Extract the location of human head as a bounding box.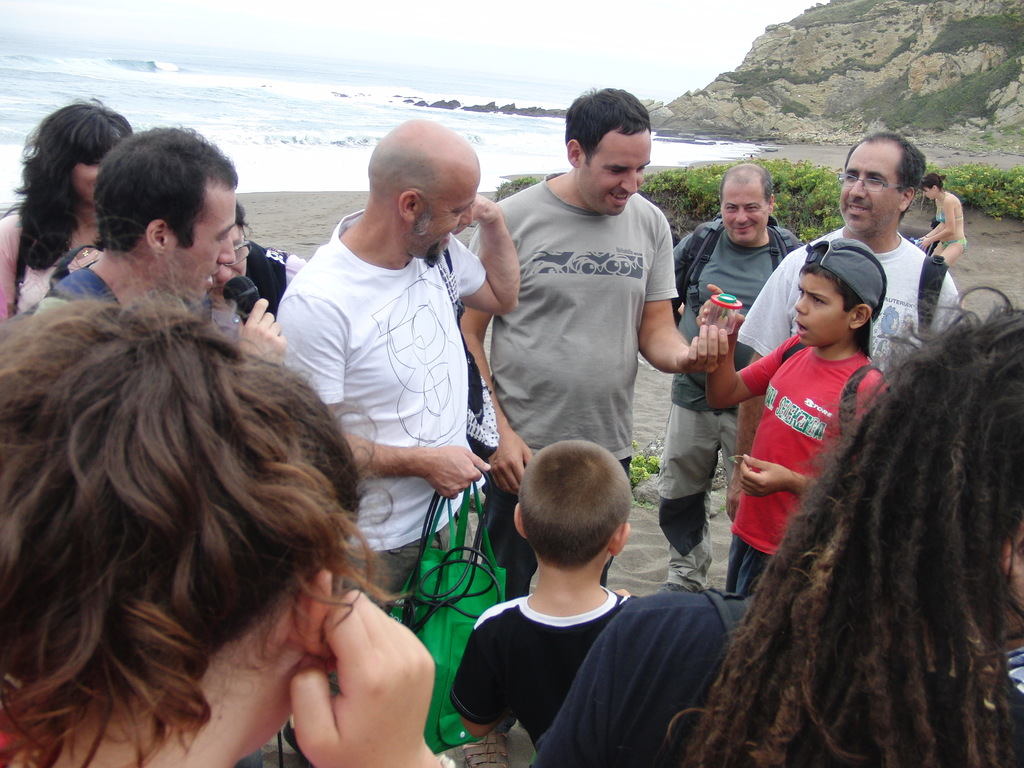
<box>344,116,491,259</box>.
